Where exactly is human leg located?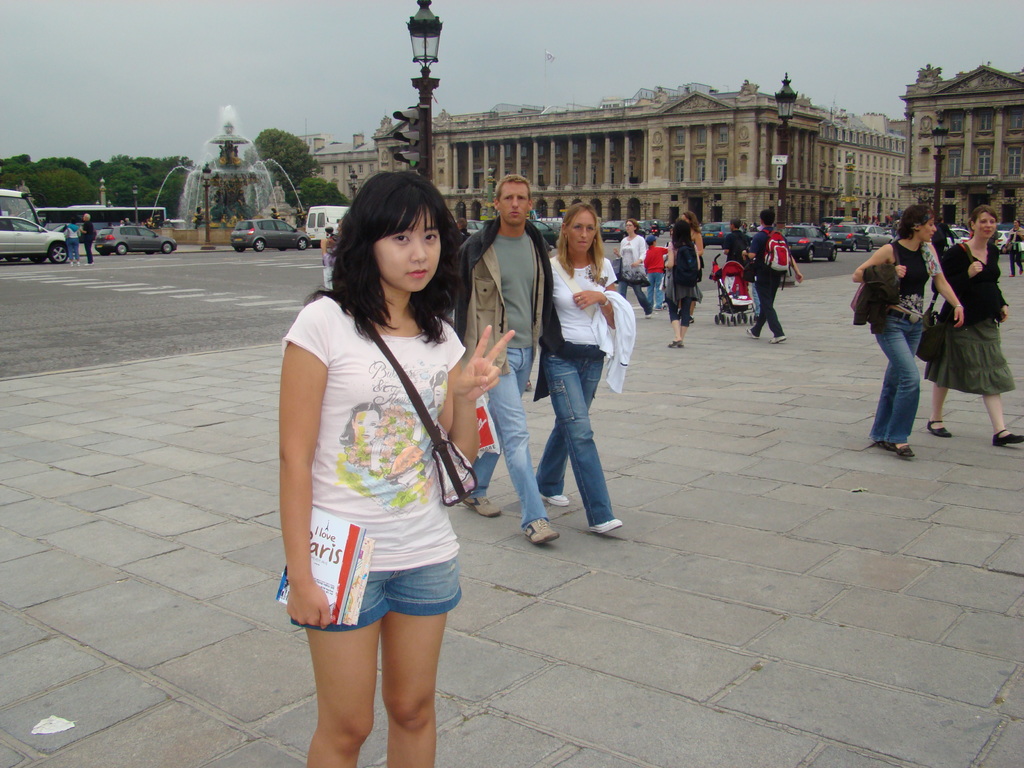
Its bounding box is bbox=[680, 296, 689, 351].
